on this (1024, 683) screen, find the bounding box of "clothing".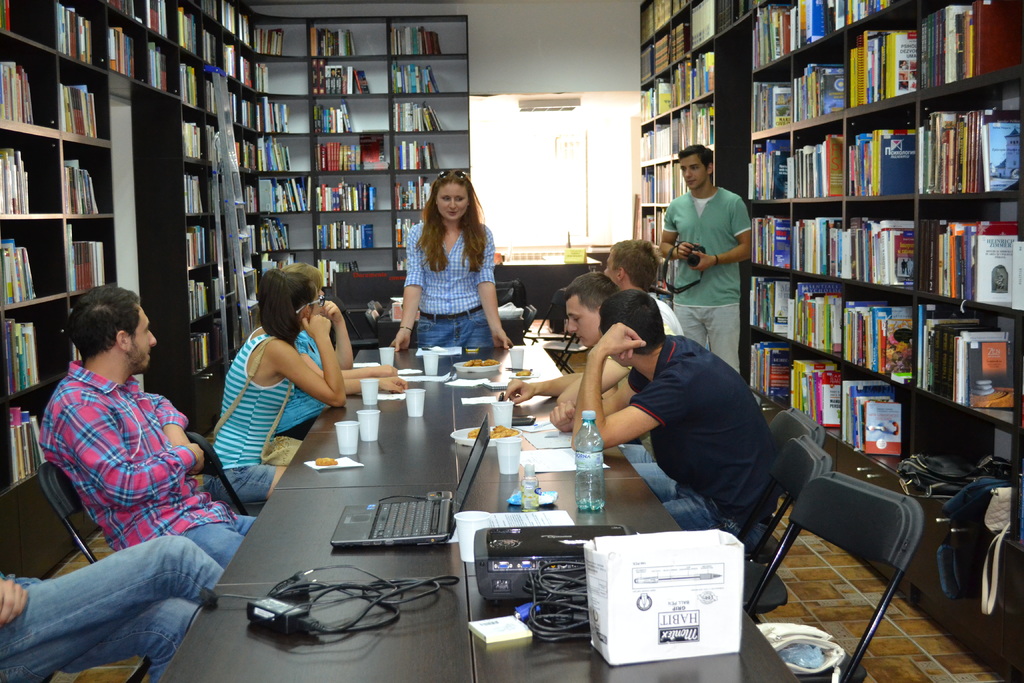
Bounding box: [x1=0, y1=533, x2=228, y2=682].
